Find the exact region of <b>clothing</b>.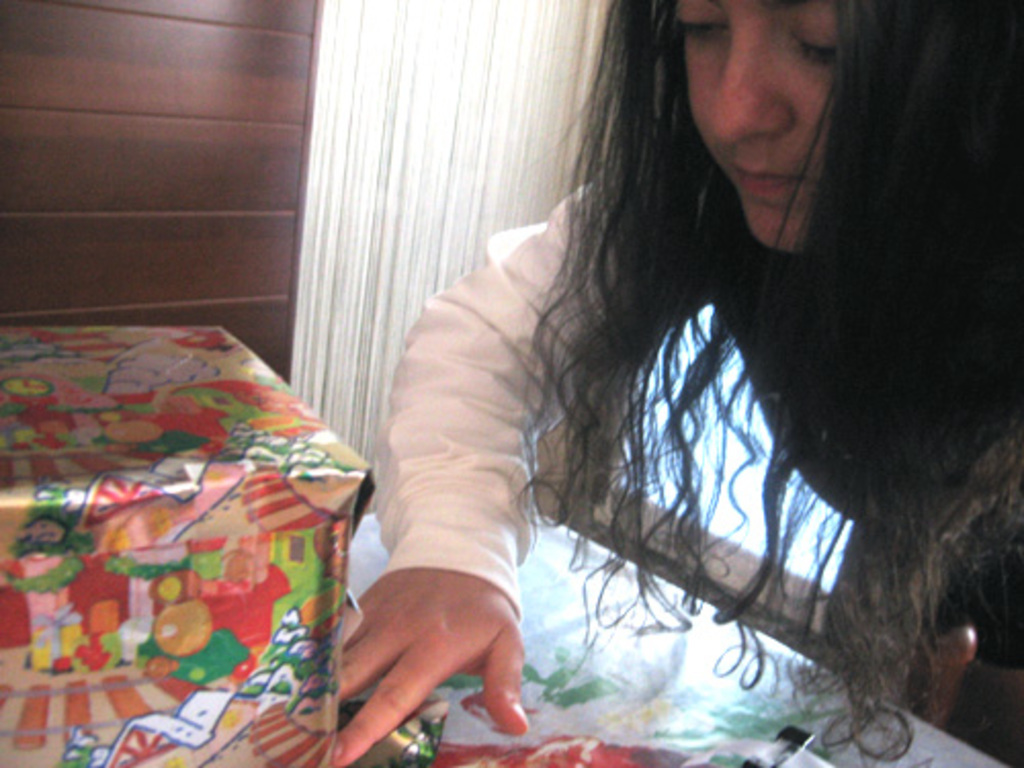
Exact region: bbox(362, 129, 1022, 766).
